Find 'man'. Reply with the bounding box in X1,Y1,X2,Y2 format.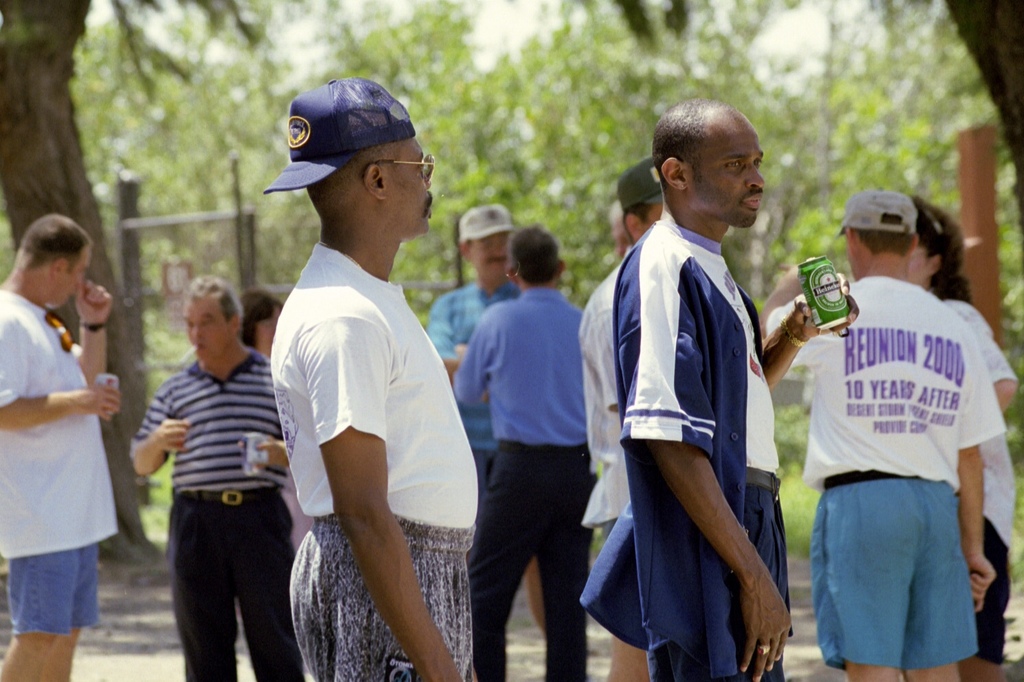
616,99,858,681.
